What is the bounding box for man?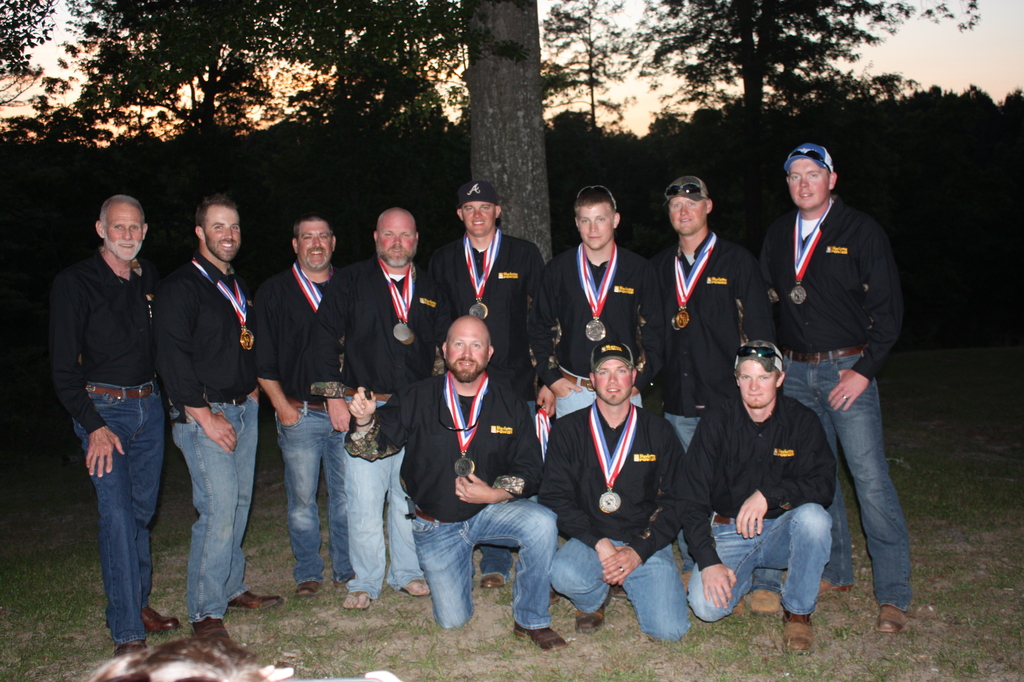
309, 205, 457, 613.
